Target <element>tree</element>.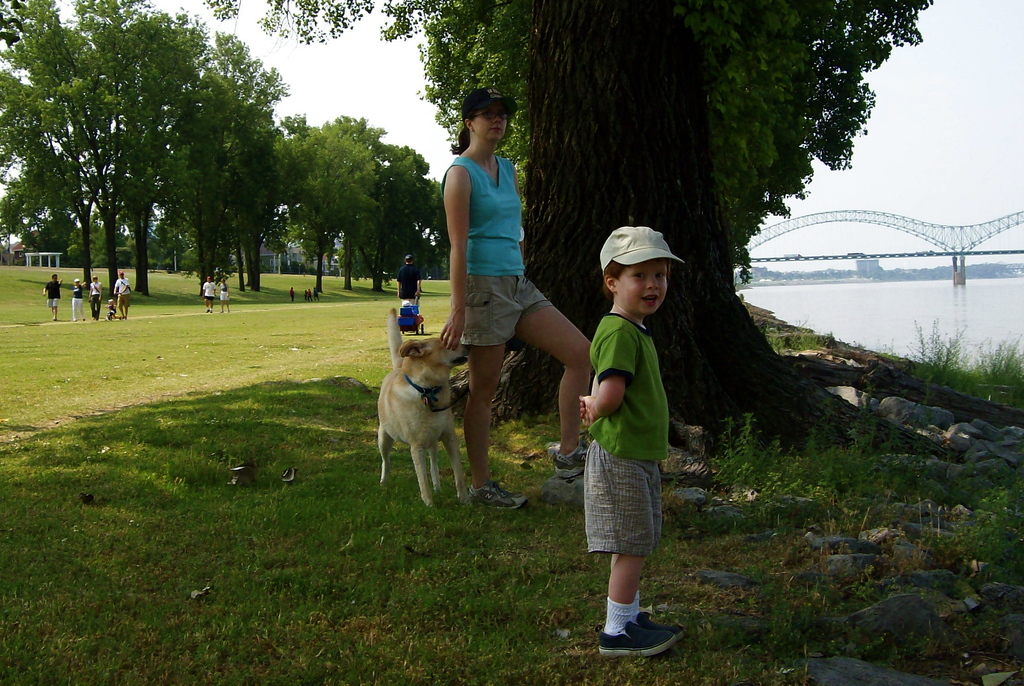
Target region: [x1=188, y1=0, x2=939, y2=417].
